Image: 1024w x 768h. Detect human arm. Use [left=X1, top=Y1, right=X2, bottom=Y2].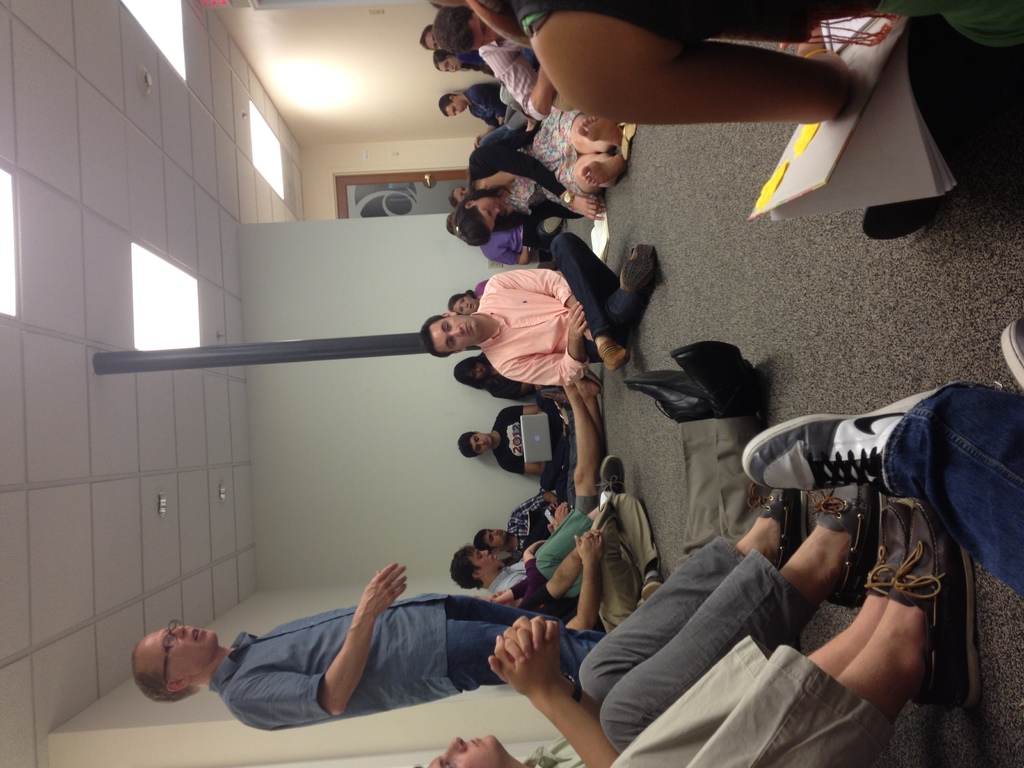
[left=481, top=246, right=531, bottom=265].
